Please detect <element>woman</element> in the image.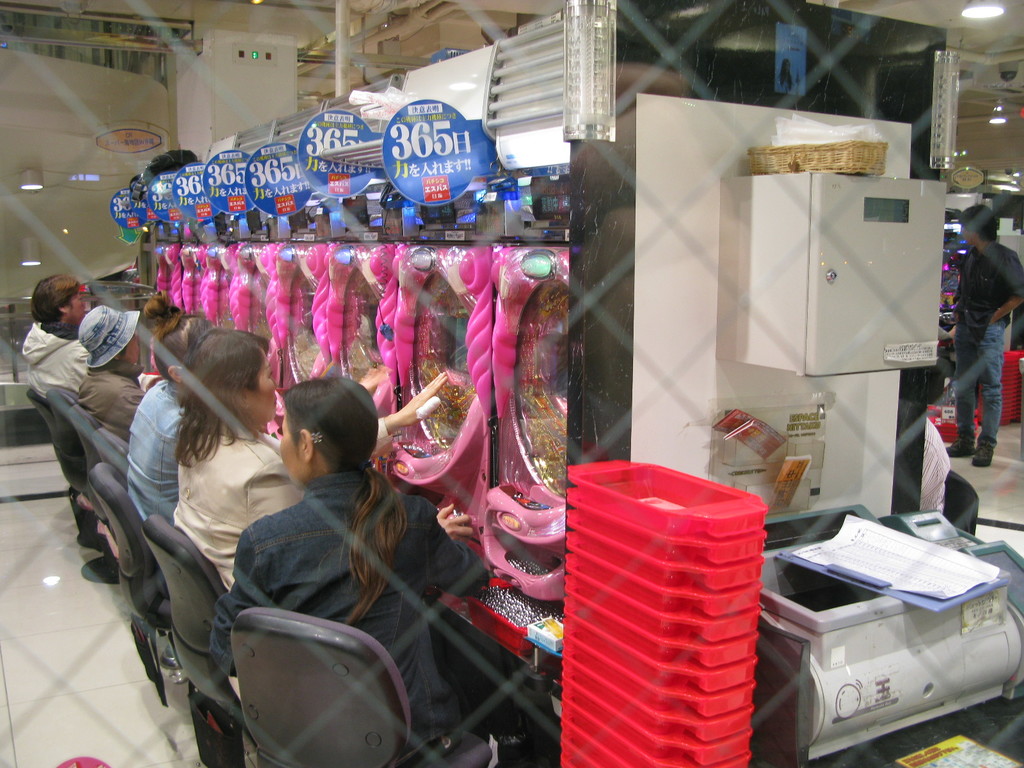
{"x1": 205, "y1": 377, "x2": 489, "y2": 762}.
